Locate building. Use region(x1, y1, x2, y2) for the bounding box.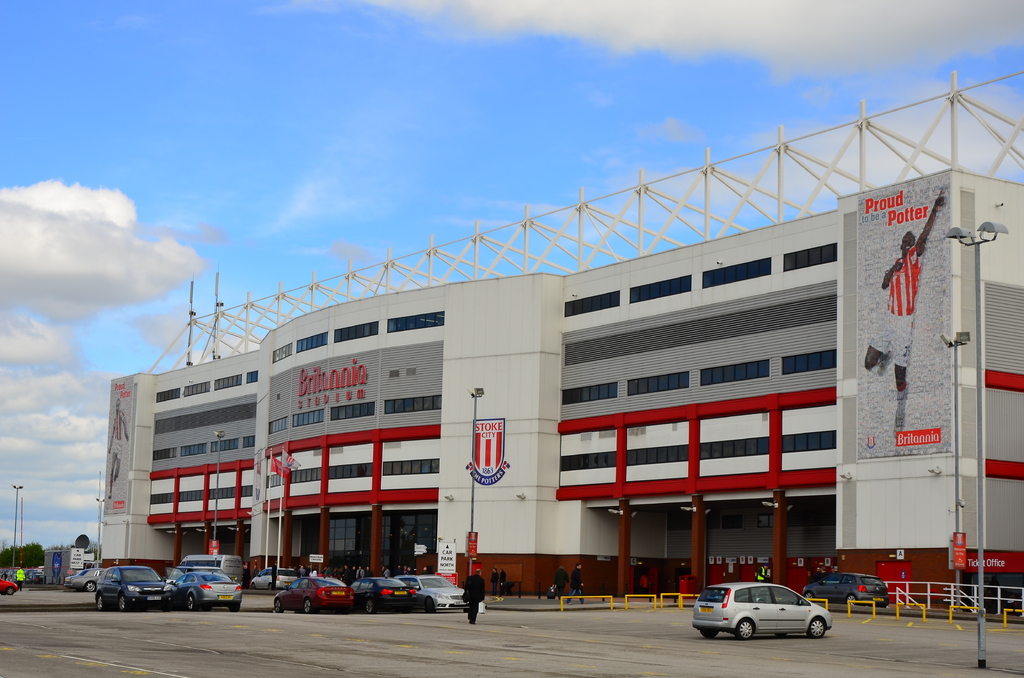
region(102, 71, 1023, 607).
